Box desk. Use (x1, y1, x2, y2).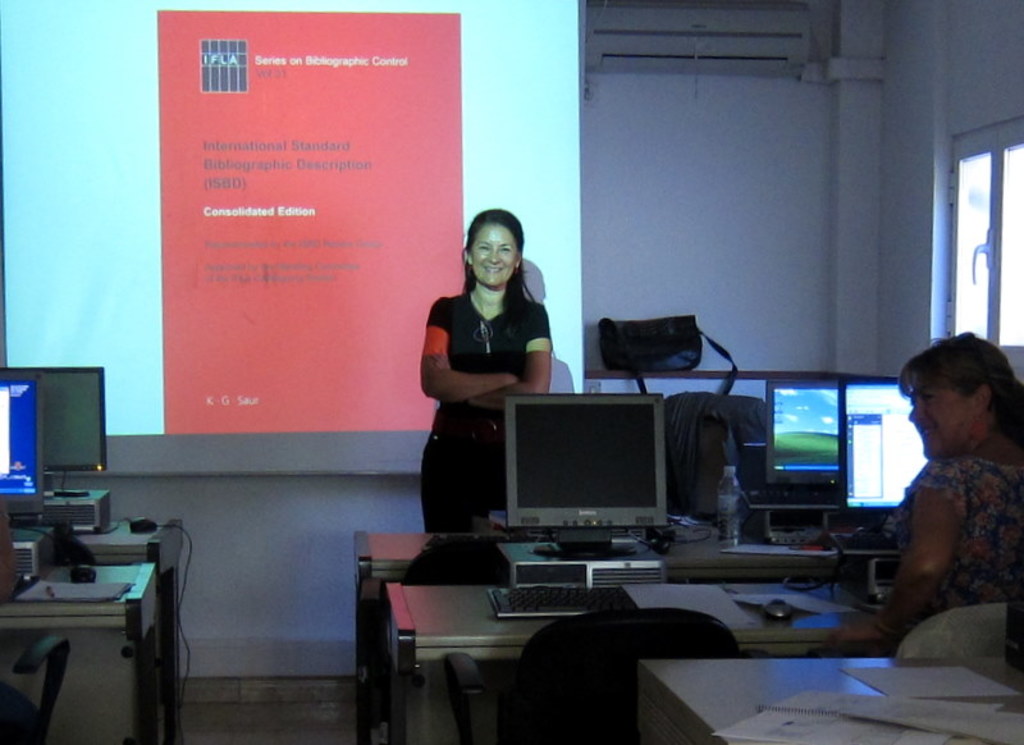
(0, 563, 168, 744).
